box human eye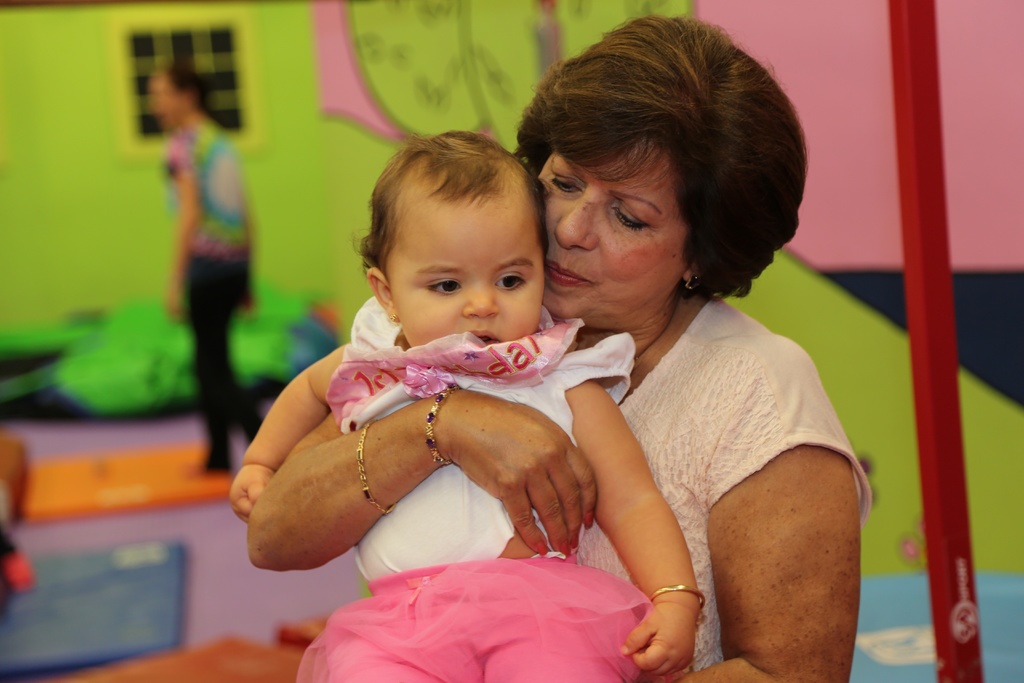
[545,173,584,195]
